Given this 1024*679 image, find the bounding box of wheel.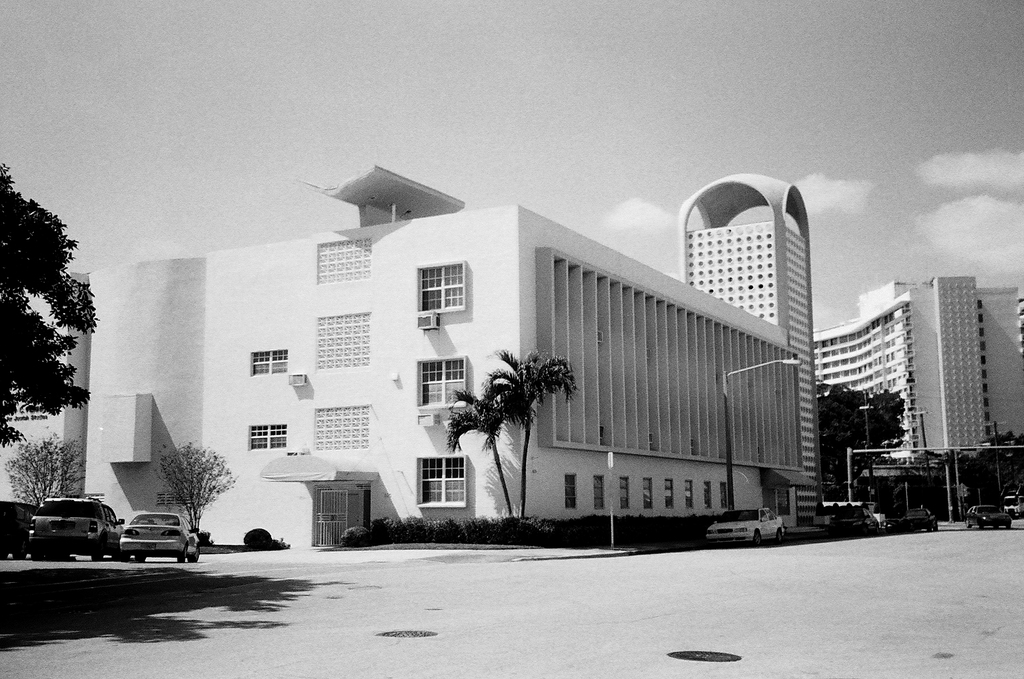
x1=92 y1=551 x2=101 y2=562.
